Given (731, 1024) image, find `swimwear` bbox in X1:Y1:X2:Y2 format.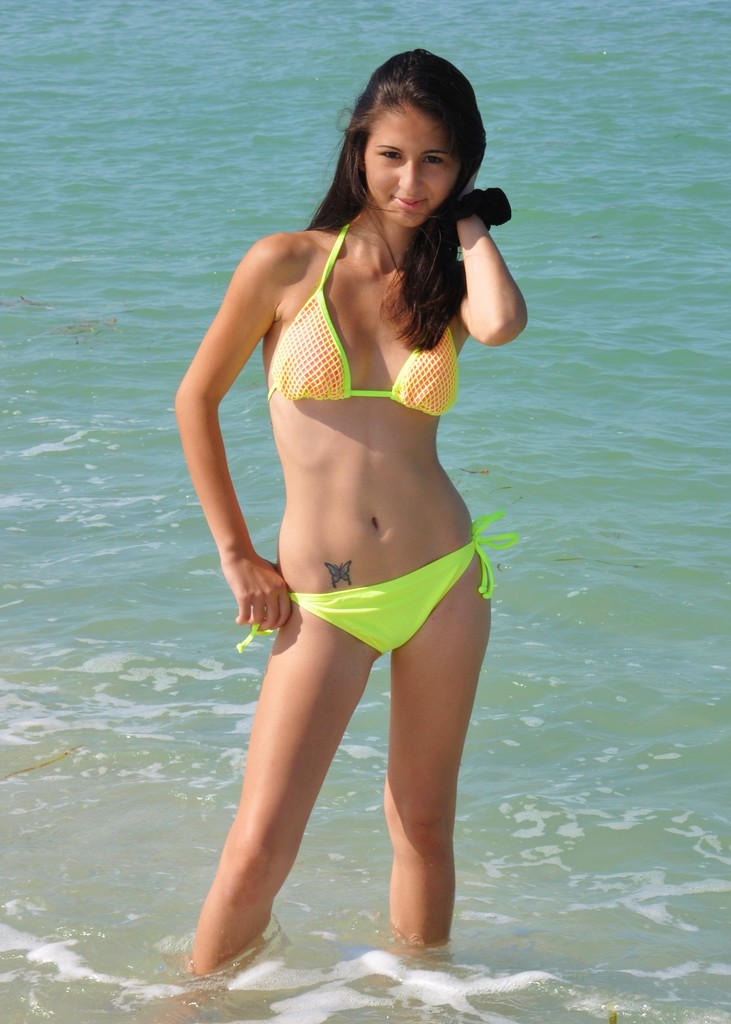
262:211:463:424.
